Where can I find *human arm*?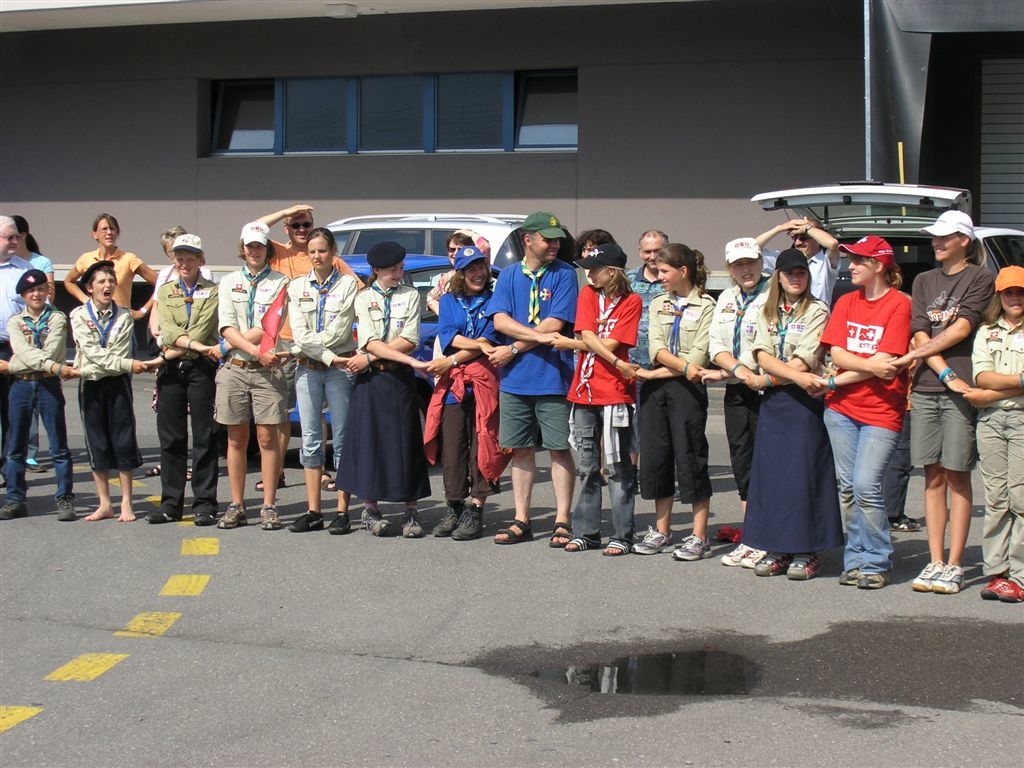
You can find it at box=[218, 276, 274, 362].
